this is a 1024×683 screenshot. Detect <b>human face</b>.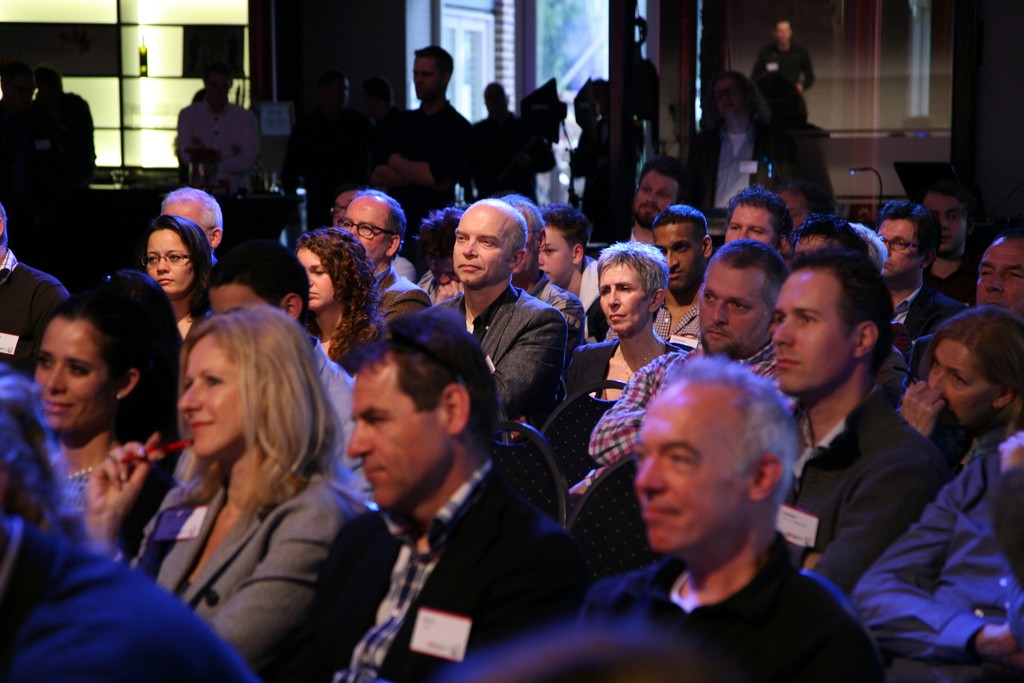
left=148, top=227, right=190, bottom=292.
